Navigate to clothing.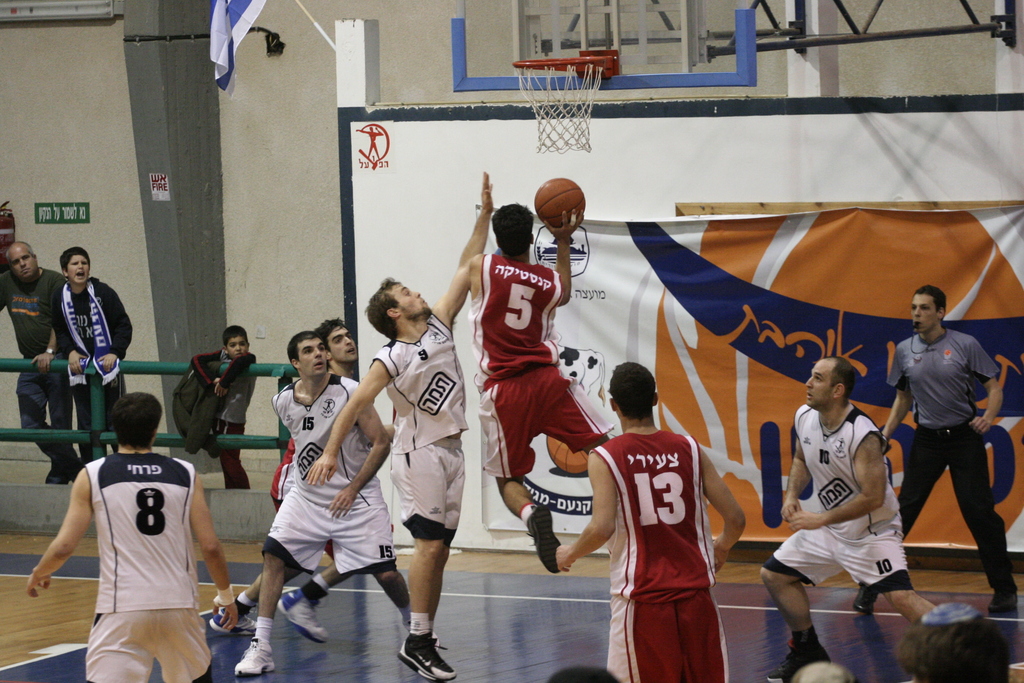
Navigation target: (x1=368, y1=311, x2=470, y2=544).
